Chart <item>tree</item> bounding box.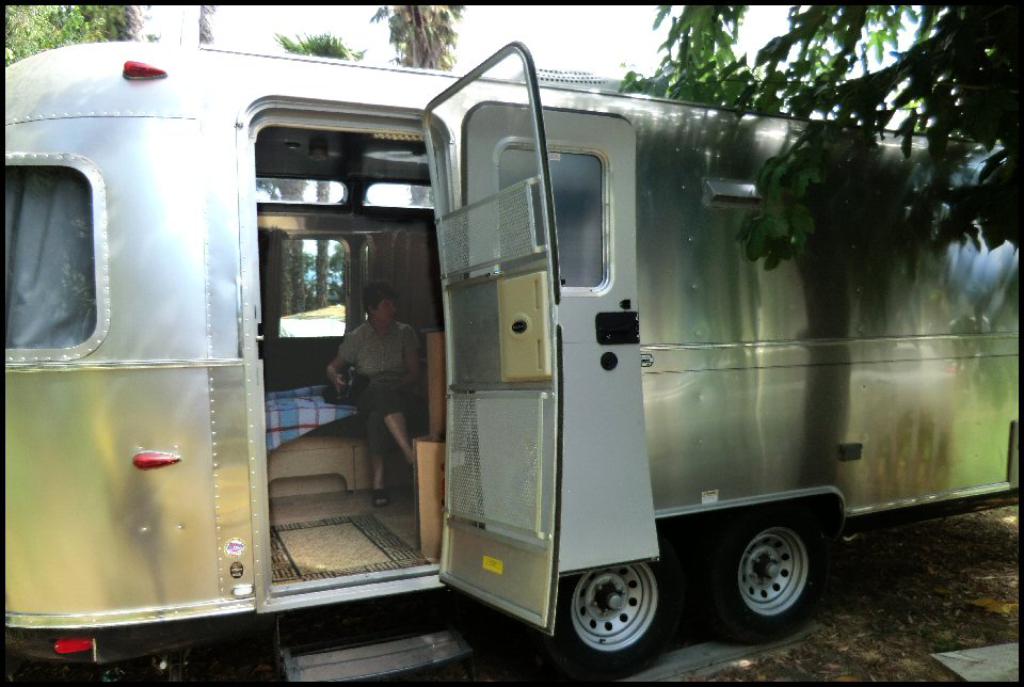
Charted: <box>1,0,217,62</box>.
